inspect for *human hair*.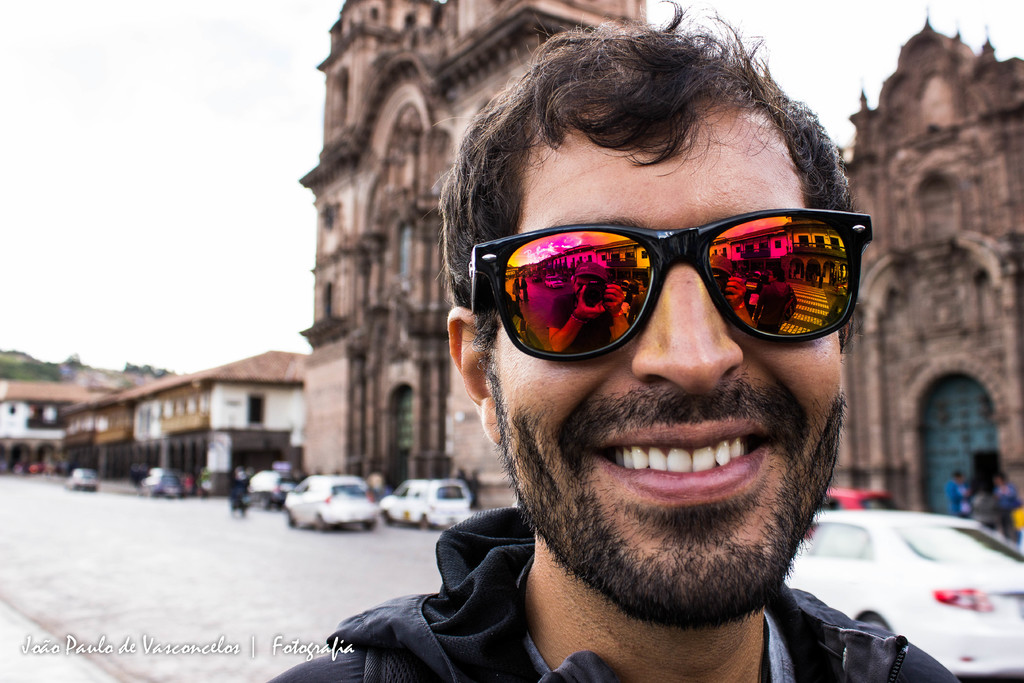
Inspection: pyautogui.locateOnScreen(428, 0, 862, 397).
